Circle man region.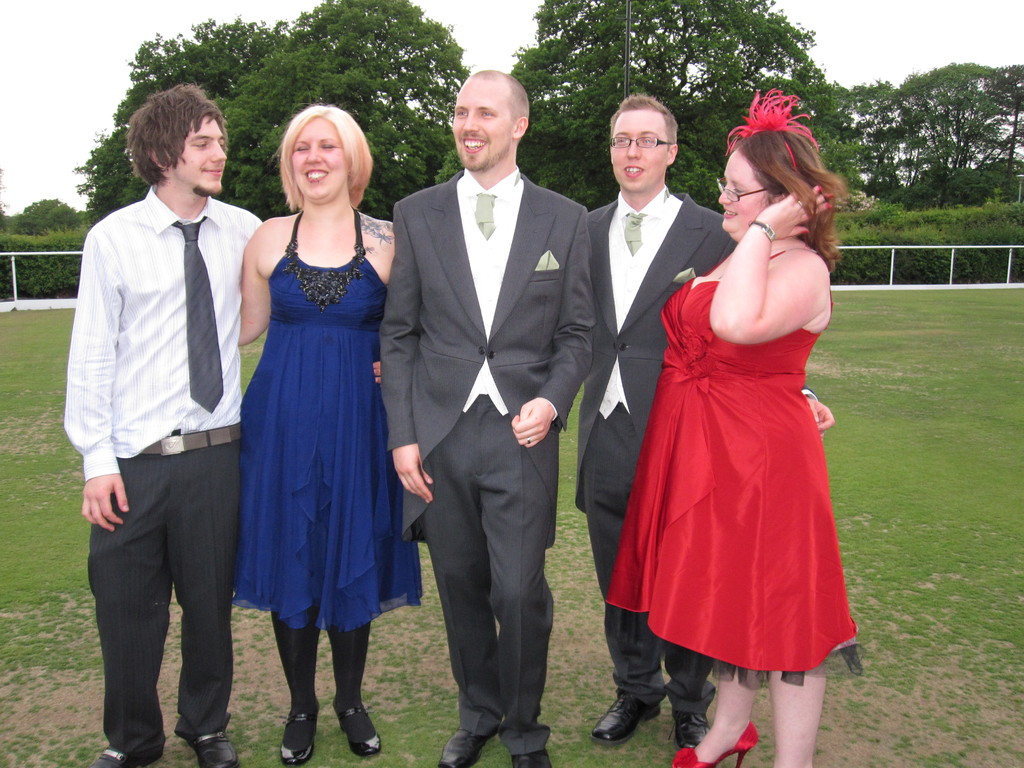
Region: locate(581, 94, 830, 742).
